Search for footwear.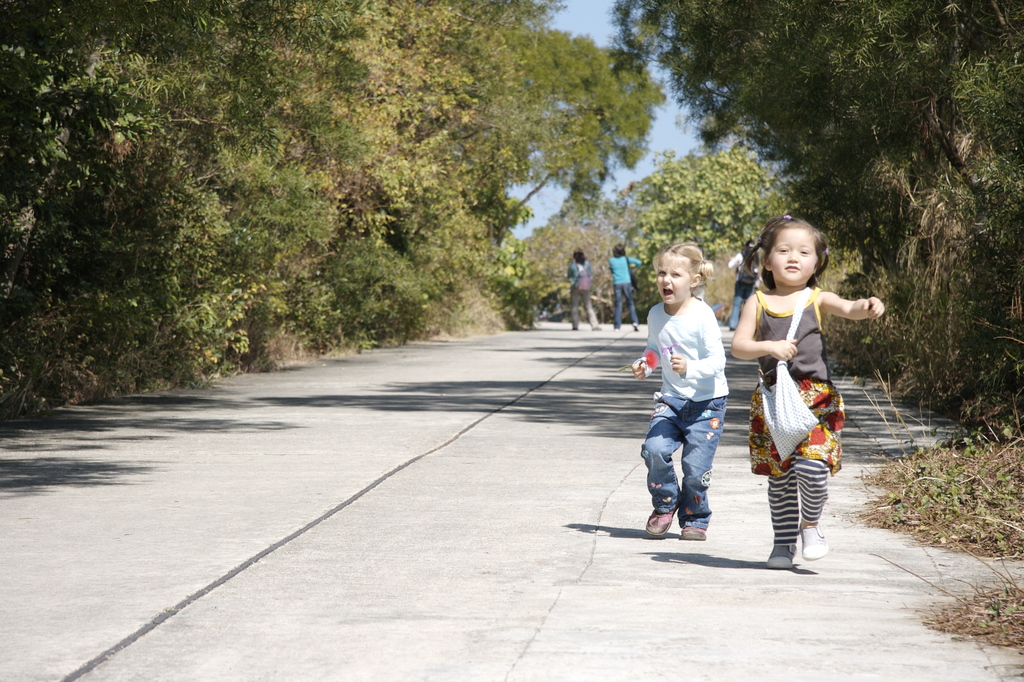
Found at rect(644, 508, 676, 540).
